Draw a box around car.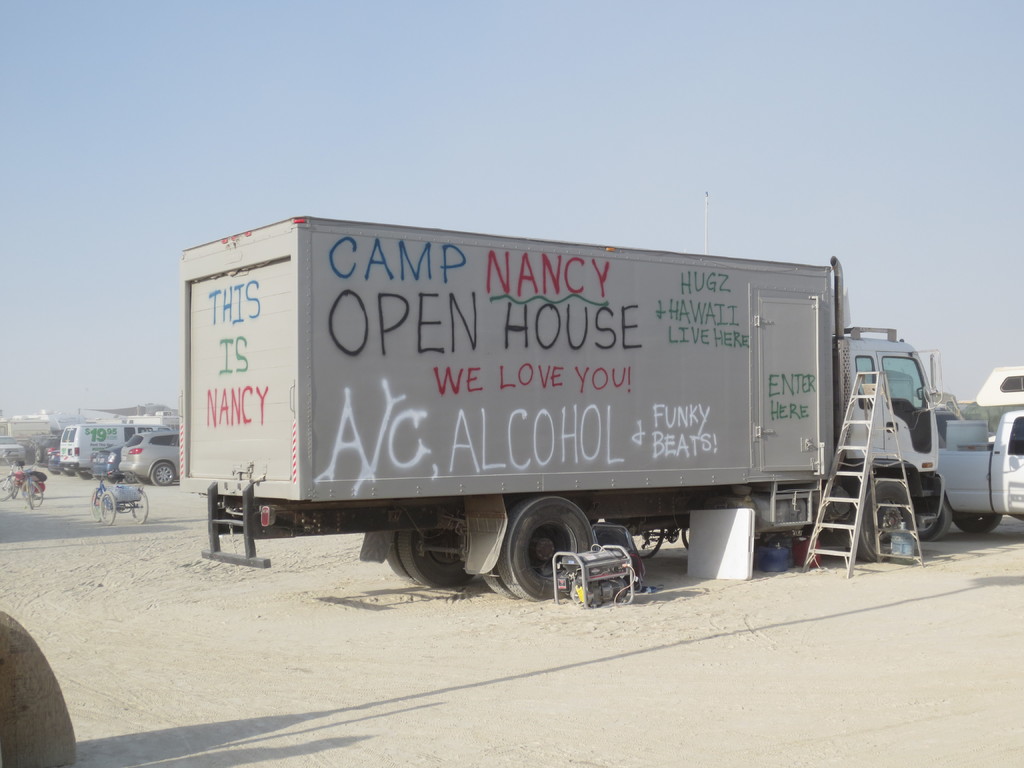
box=[122, 426, 179, 486].
